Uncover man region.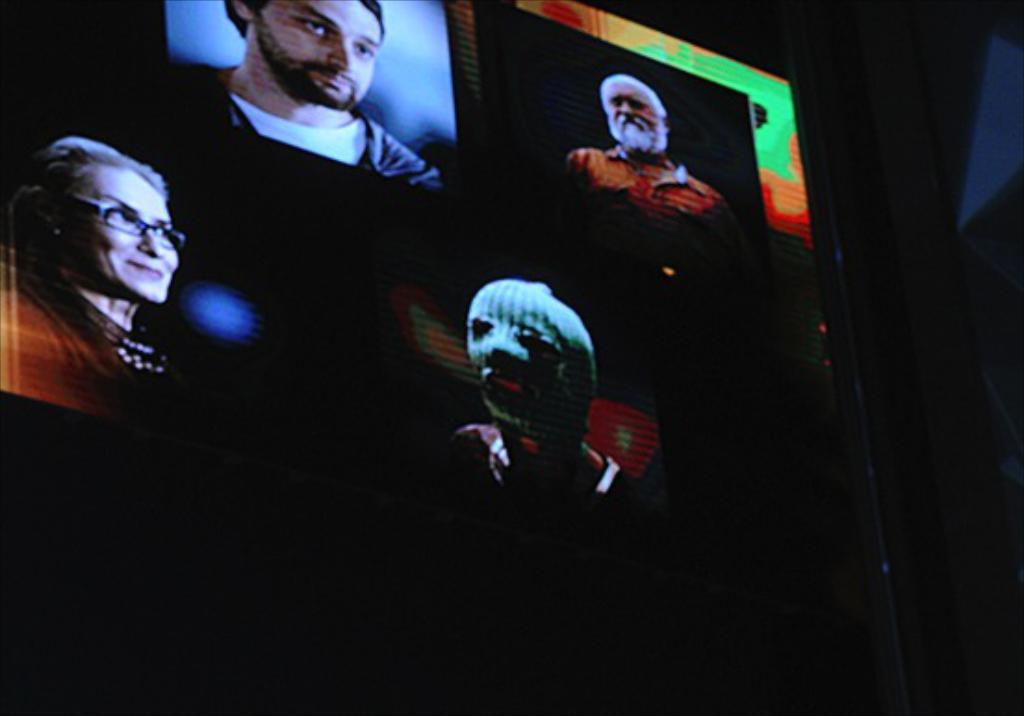
Uncovered: (left=547, top=83, right=751, bottom=265).
